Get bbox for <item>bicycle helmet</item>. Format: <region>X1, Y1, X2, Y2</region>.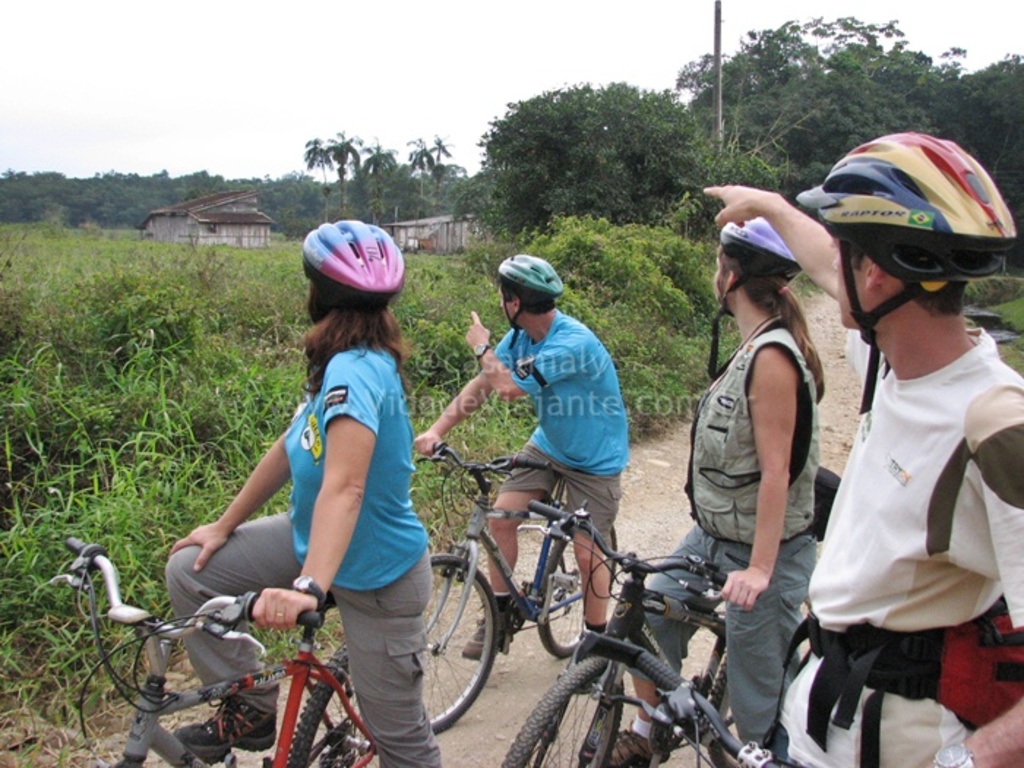
<region>499, 252, 554, 348</region>.
